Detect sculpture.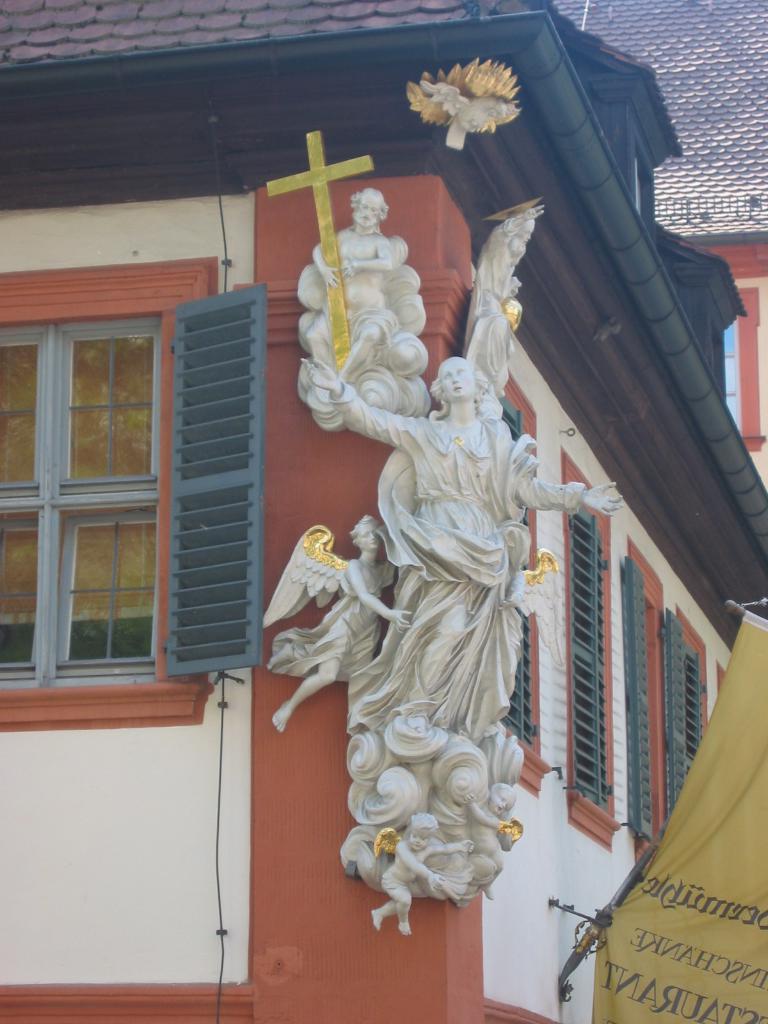
Detected at Rect(457, 774, 518, 902).
